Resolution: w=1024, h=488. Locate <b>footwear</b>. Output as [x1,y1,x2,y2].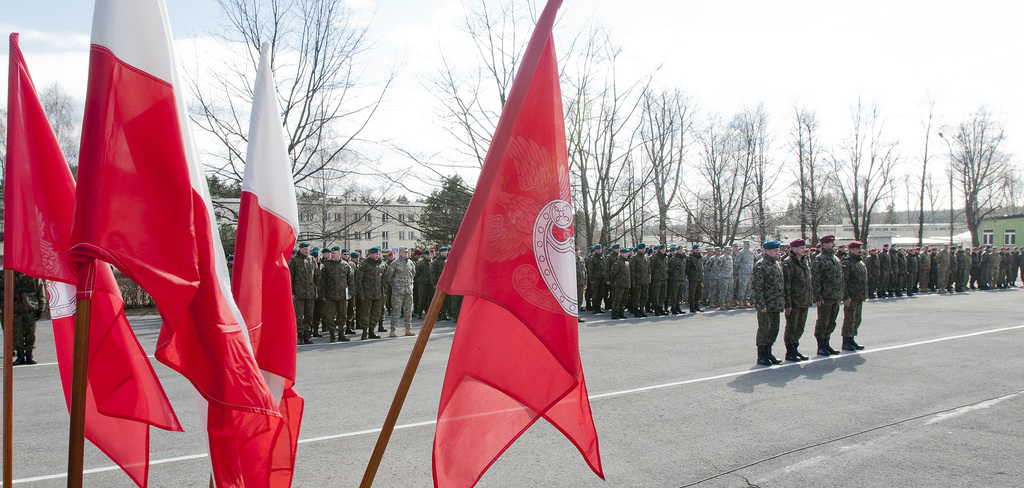
[366,326,381,342].
